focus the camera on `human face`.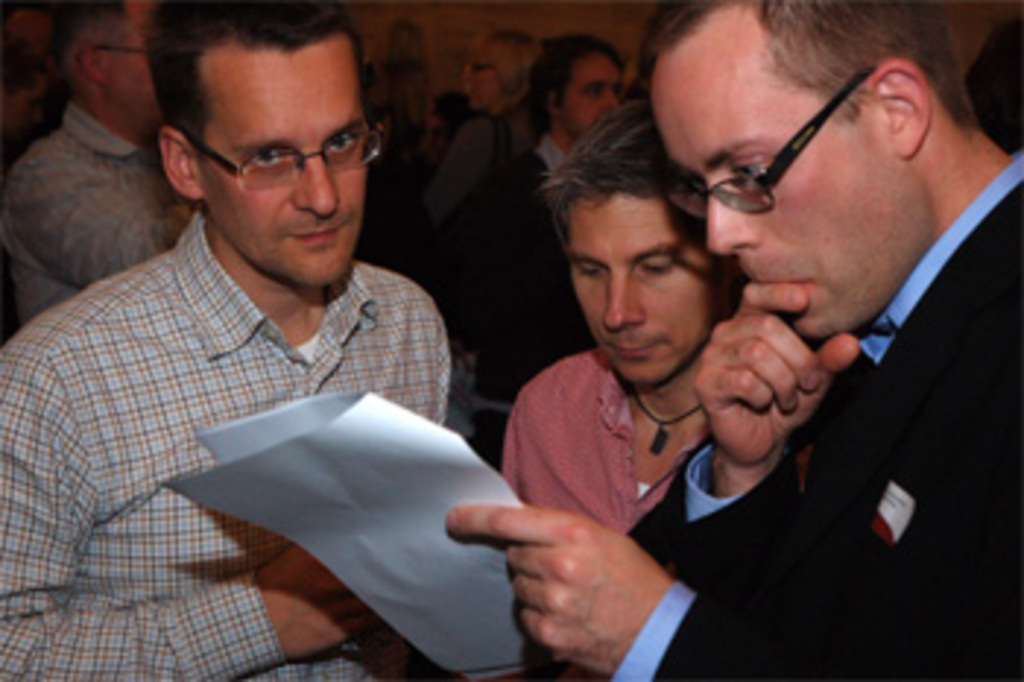
Focus region: 571, 184, 723, 383.
